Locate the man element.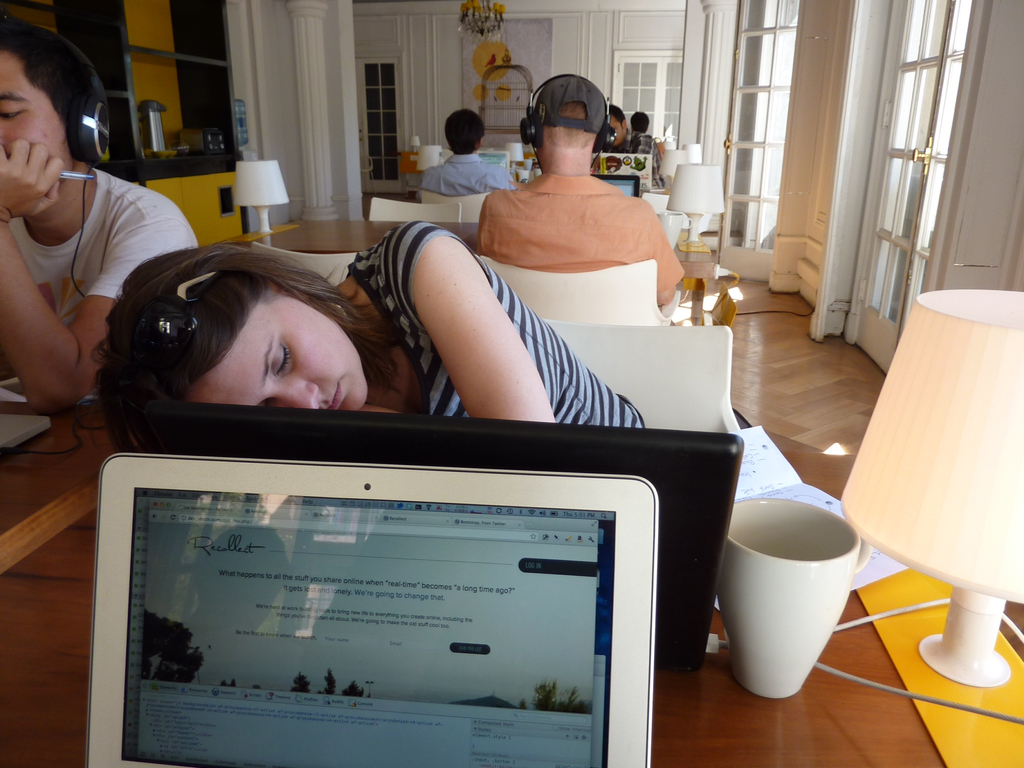
Element bbox: select_region(600, 108, 662, 183).
